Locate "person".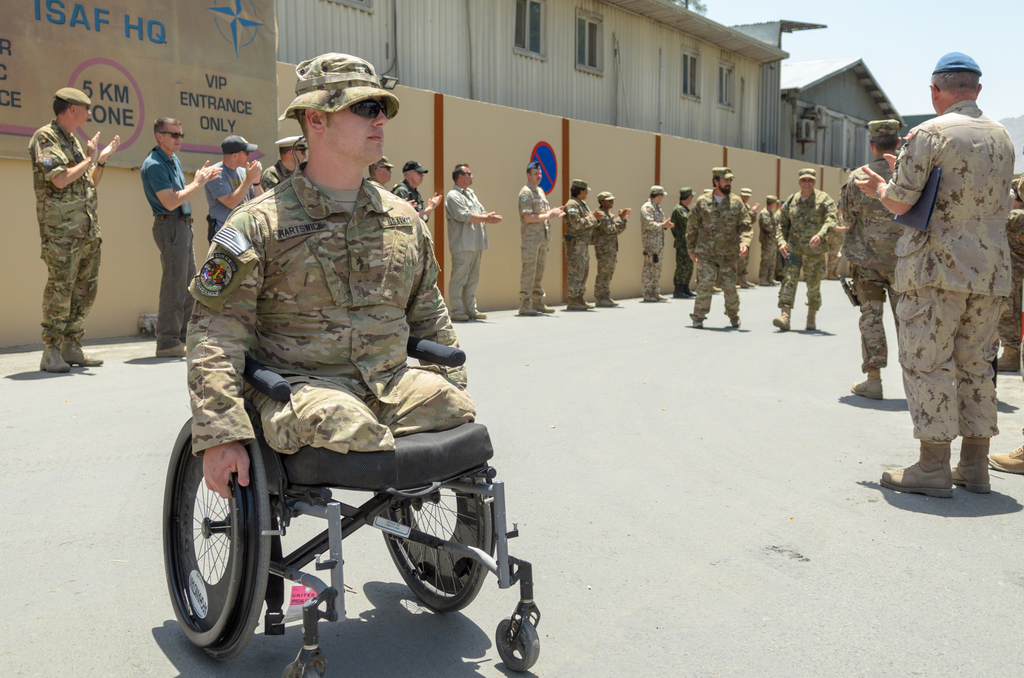
Bounding box: l=252, t=132, r=312, b=188.
